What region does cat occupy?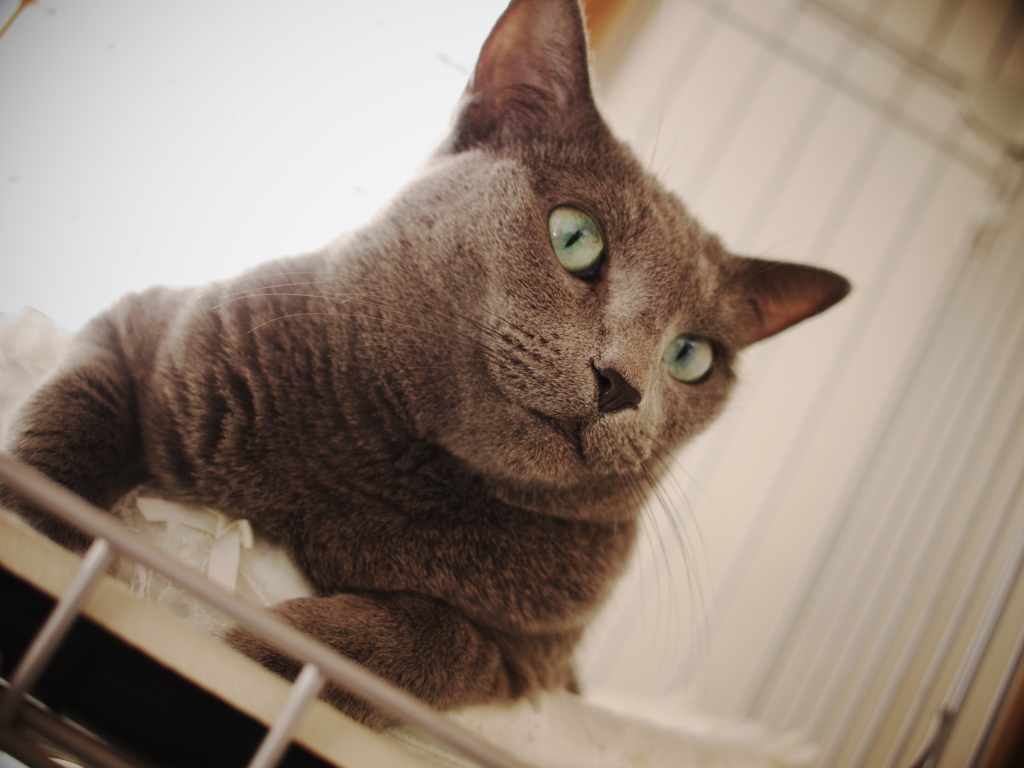
pyautogui.locateOnScreen(0, 1, 854, 736).
